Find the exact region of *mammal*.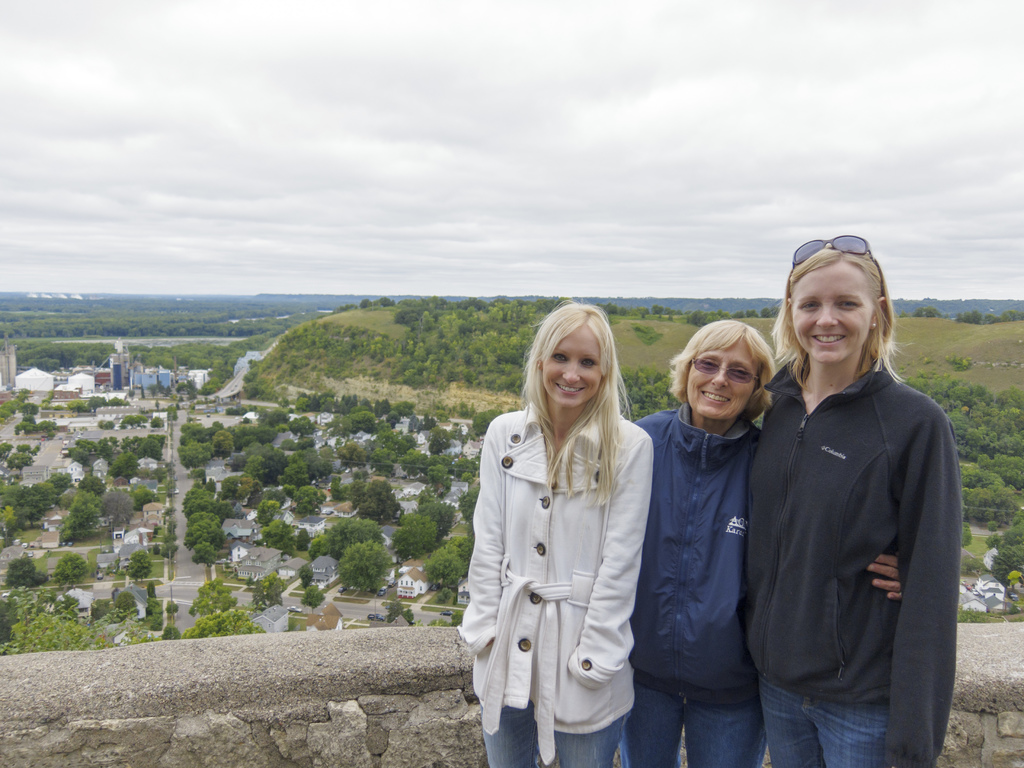
Exact region: <bbox>634, 319, 900, 767</bbox>.
